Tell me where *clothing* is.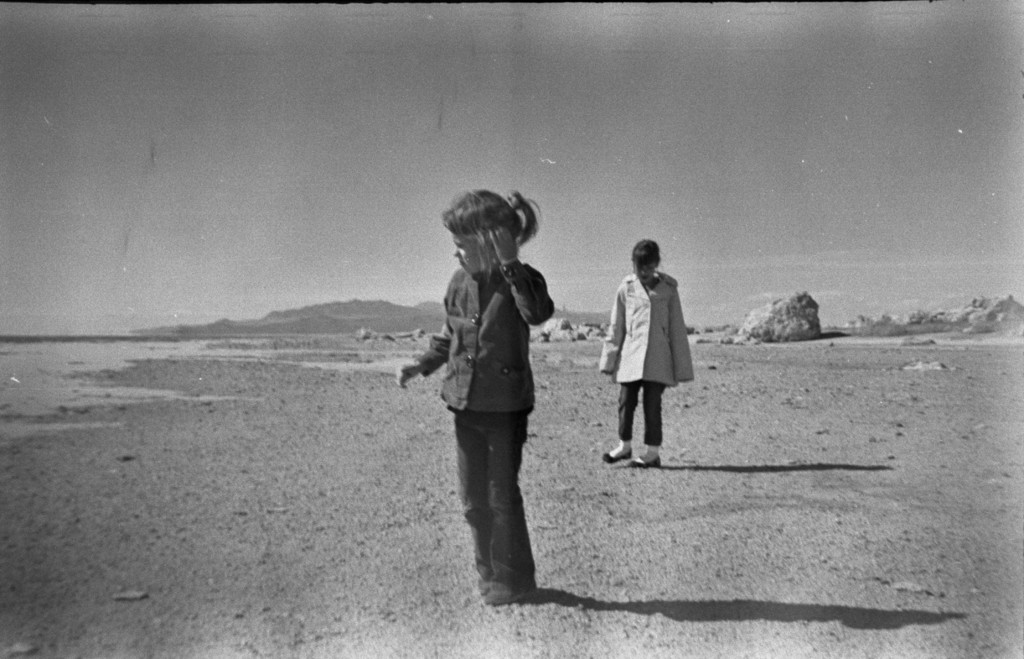
*clothing* is at {"left": 606, "top": 274, "right": 692, "bottom": 449}.
